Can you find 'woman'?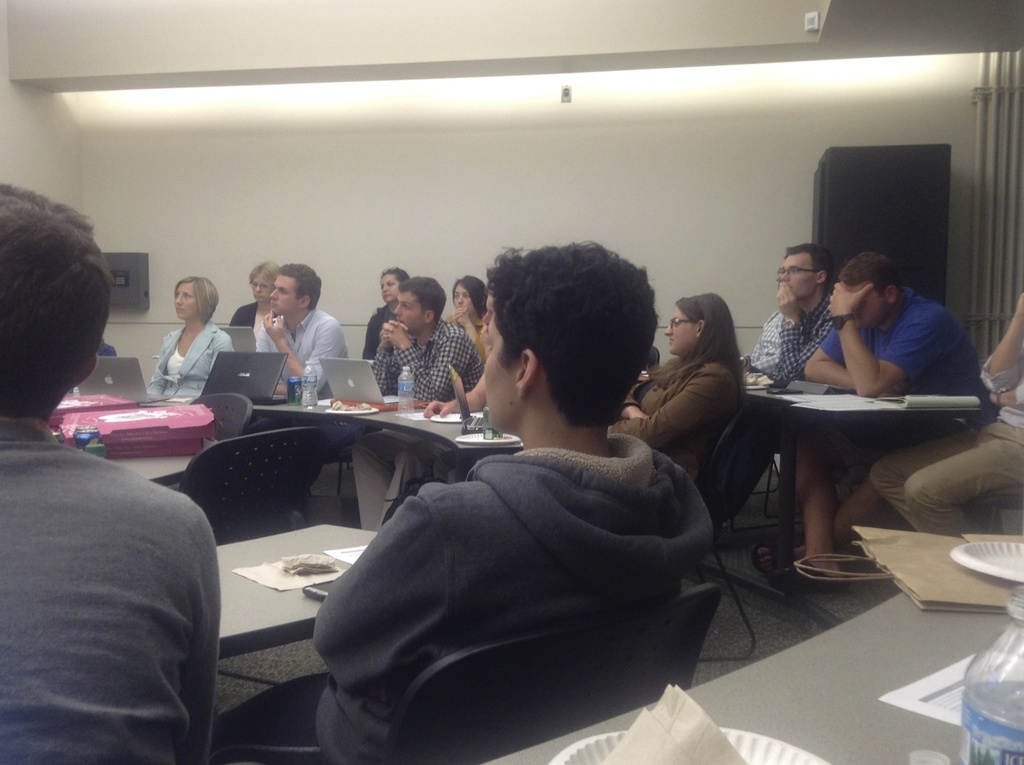
Yes, bounding box: x1=225, y1=261, x2=276, y2=340.
